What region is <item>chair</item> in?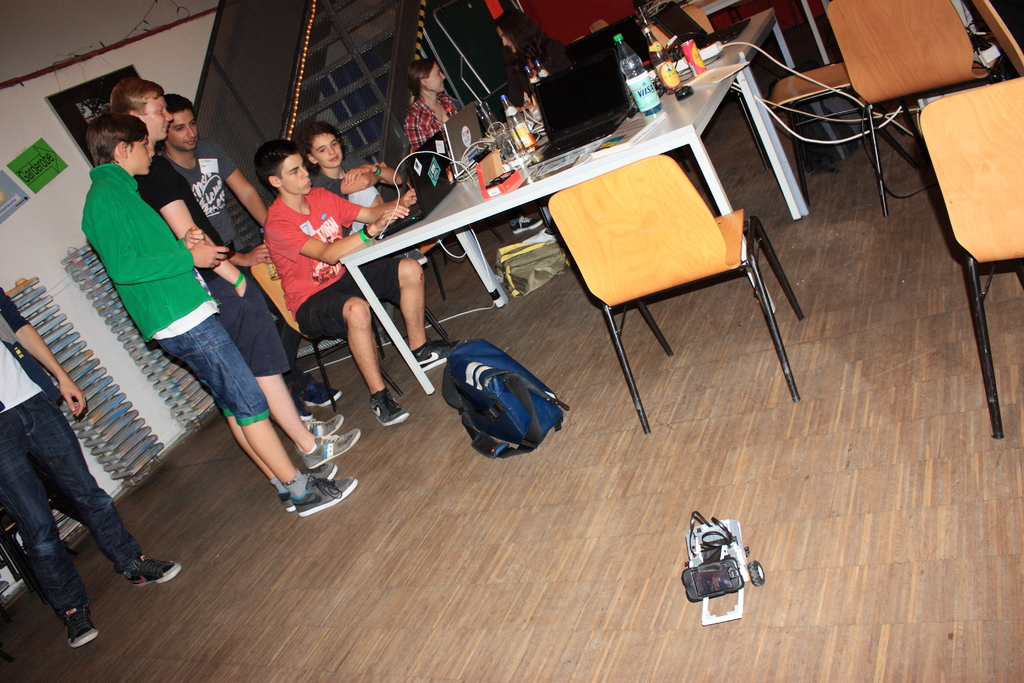
[left=250, top=240, right=462, bottom=415].
